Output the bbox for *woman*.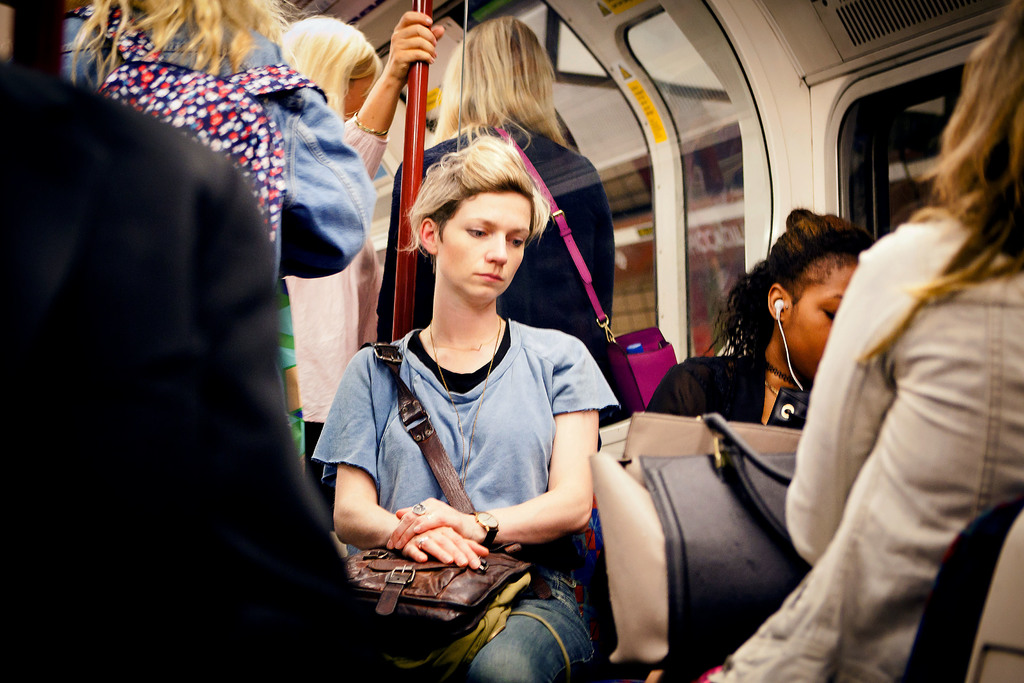
l=369, t=21, r=626, b=411.
